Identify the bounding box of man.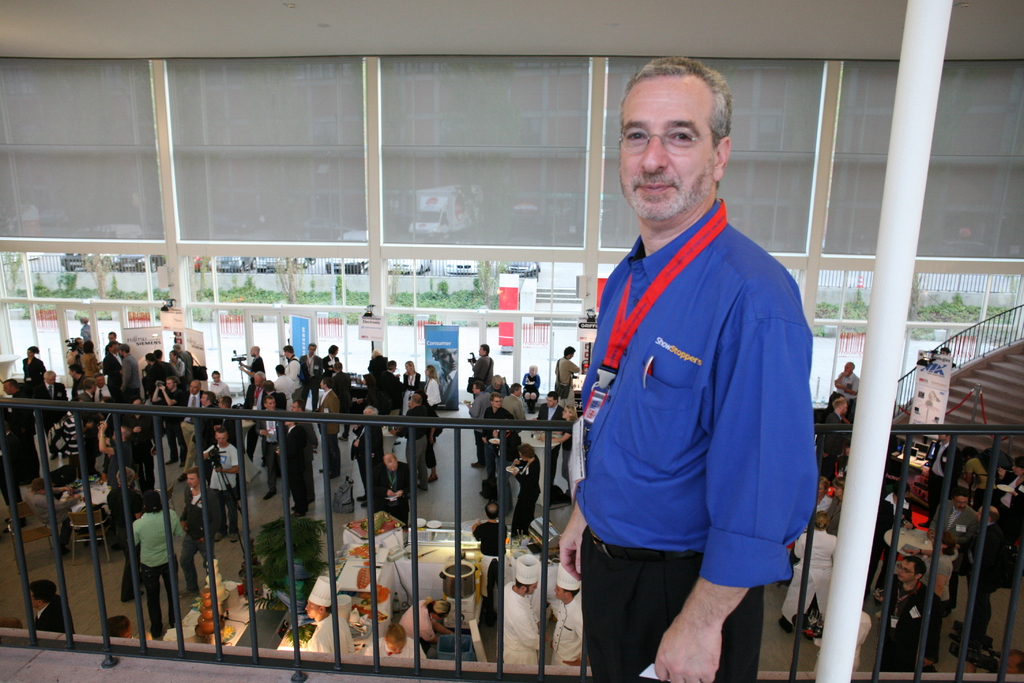
<box>868,548,939,682</box>.
